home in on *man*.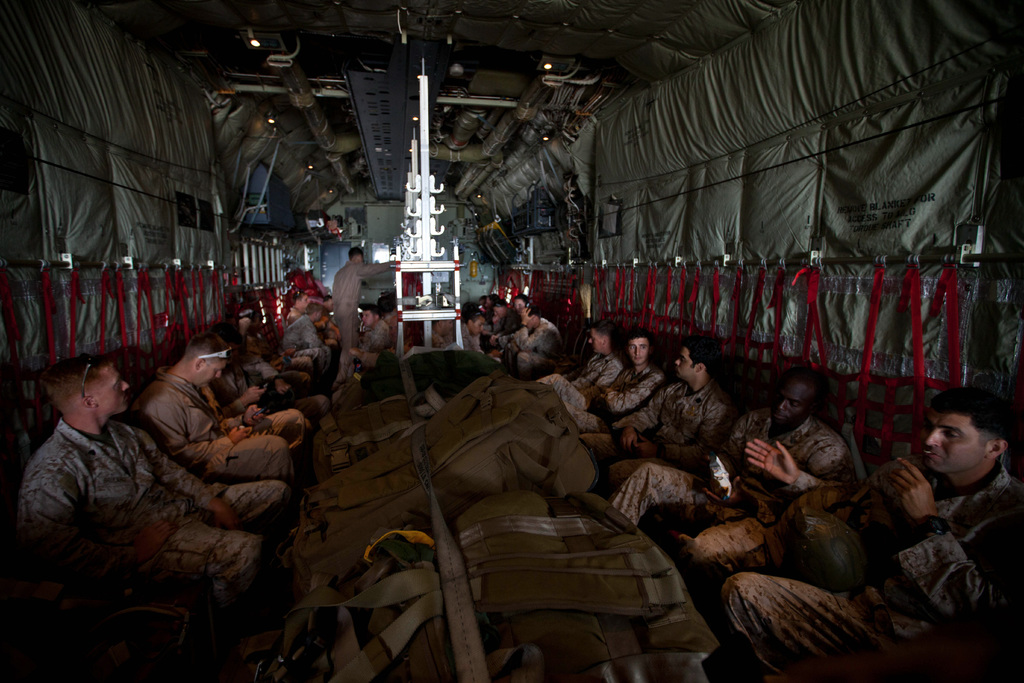
Homed in at rect(557, 324, 676, 443).
